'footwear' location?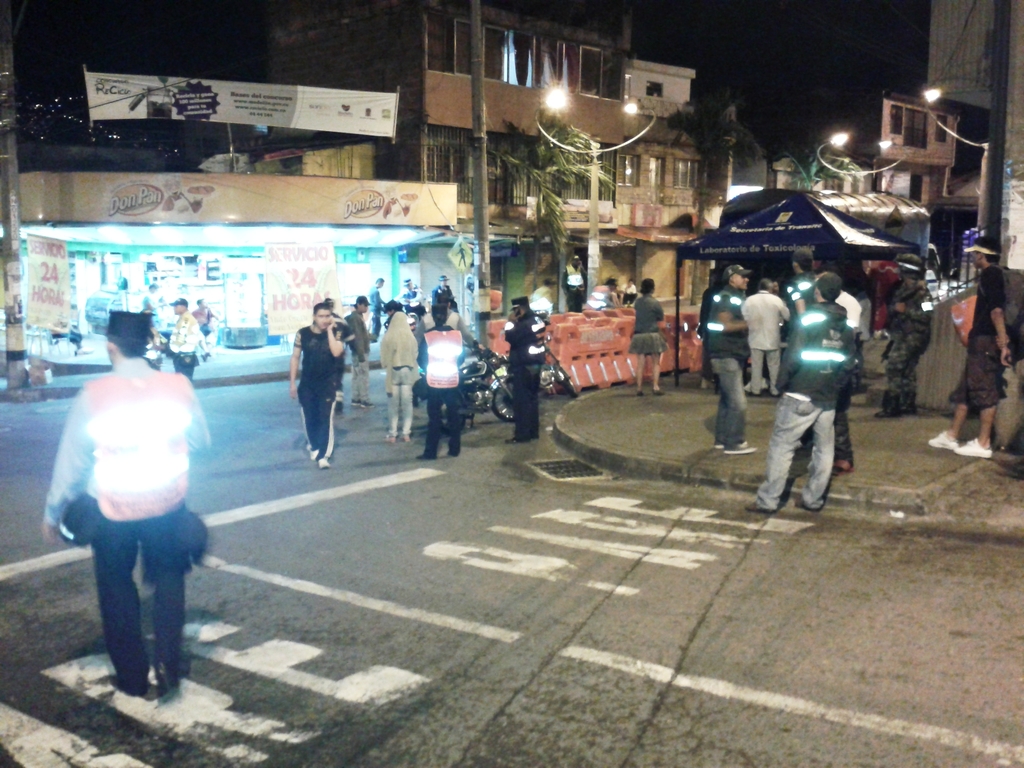
(x1=637, y1=391, x2=645, y2=396)
